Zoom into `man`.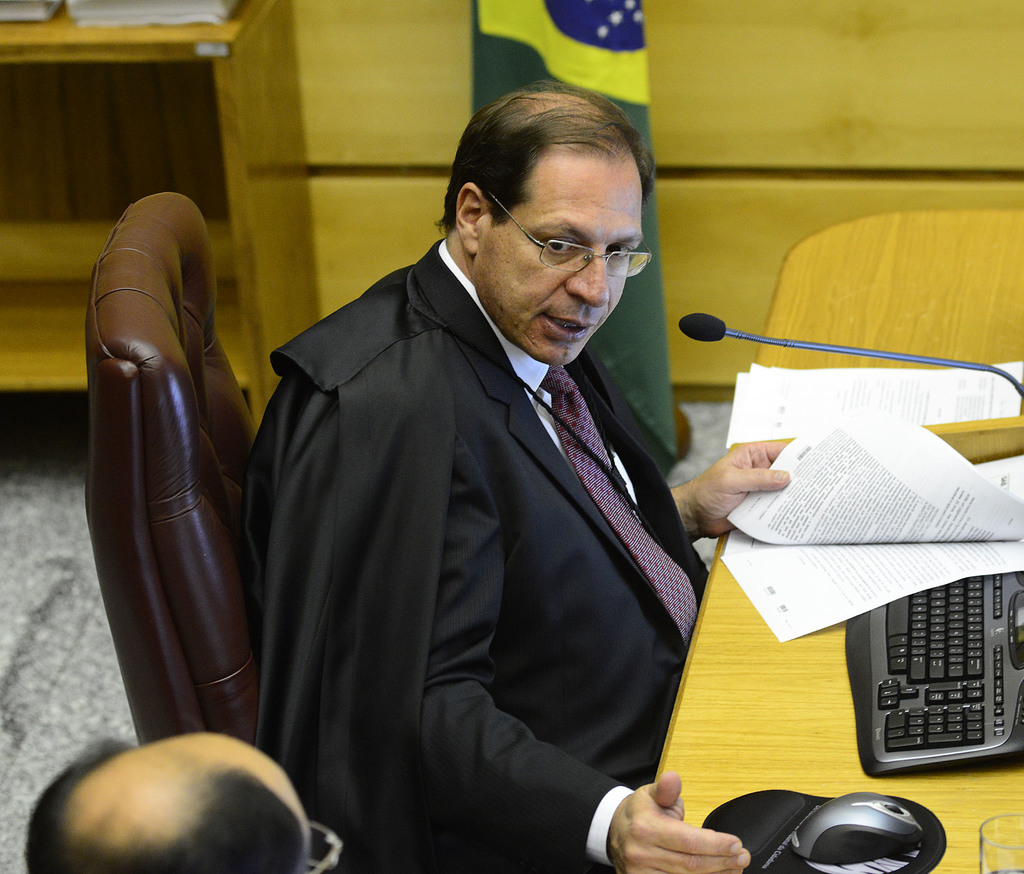
Zoom target: left=243, top=79, right=804, bottom=873.
